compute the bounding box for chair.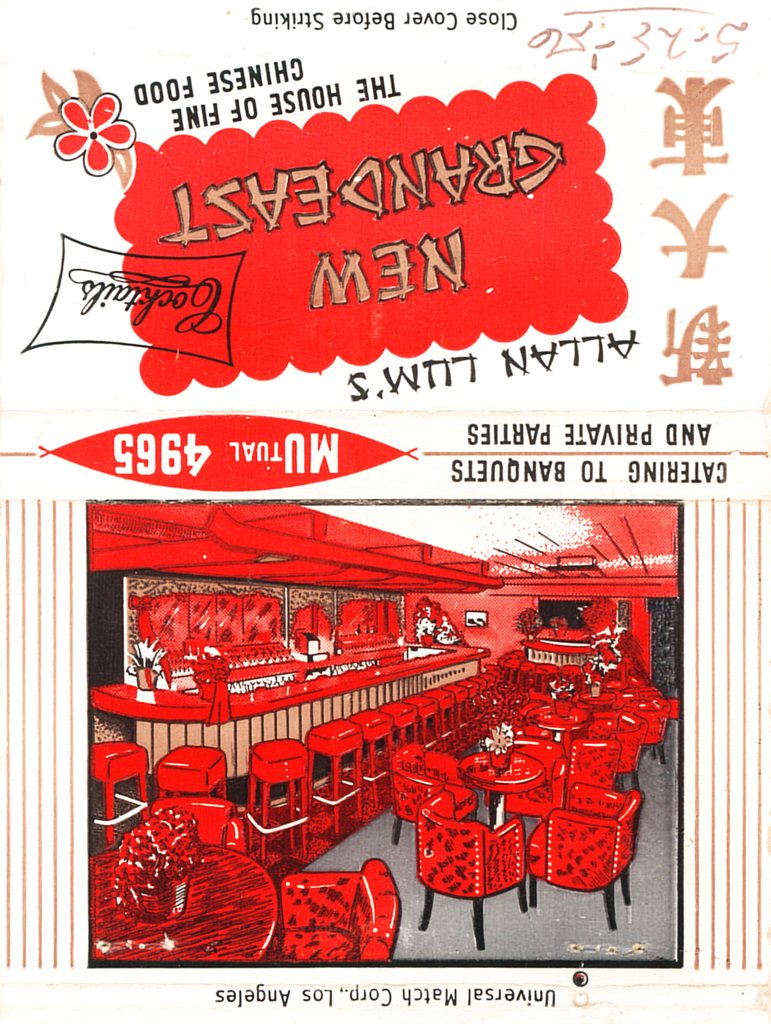
521:780:643:927.
